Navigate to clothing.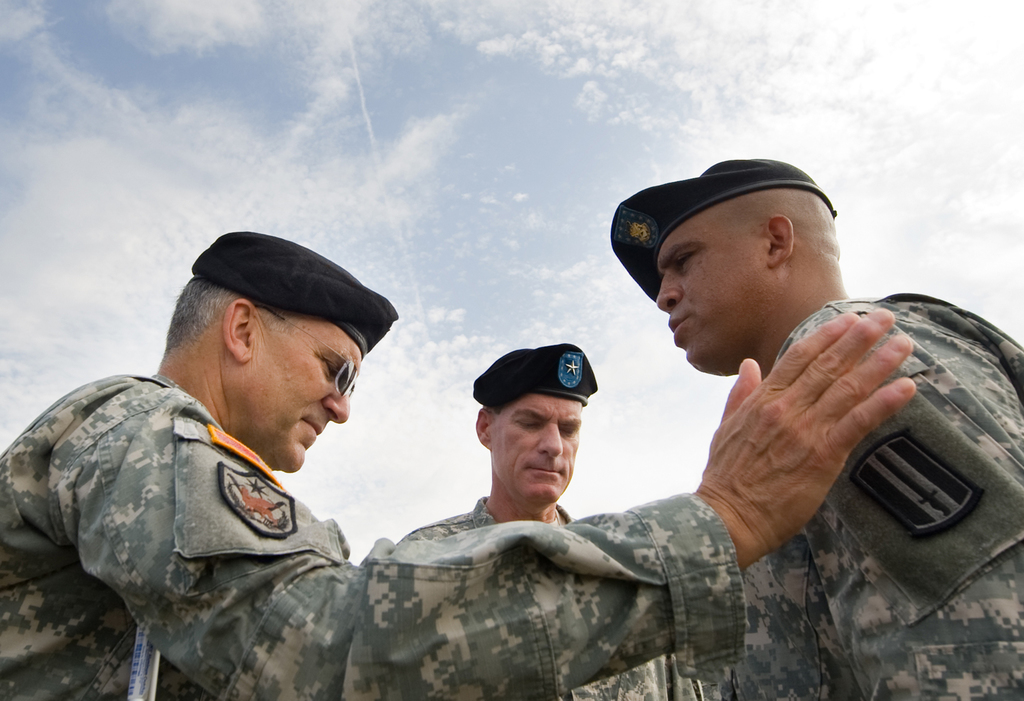
Navigation target: 0,373,752,700.
